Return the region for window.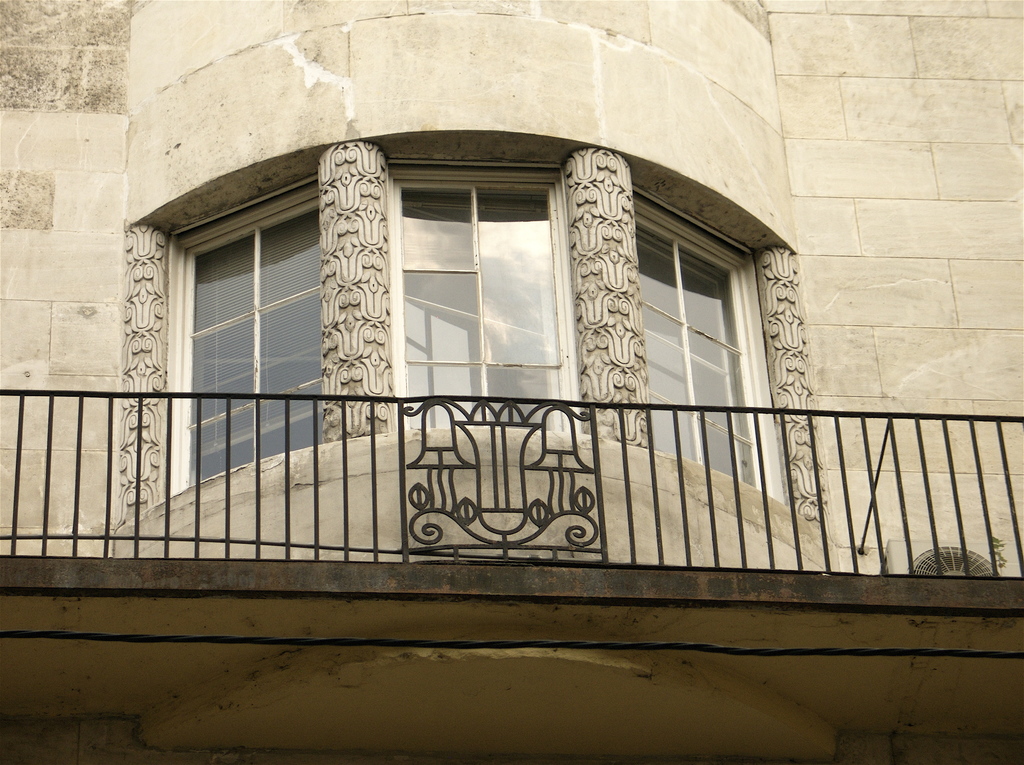
{"left": 390, "top": 162, "right": 586, "bottom": 436}.
